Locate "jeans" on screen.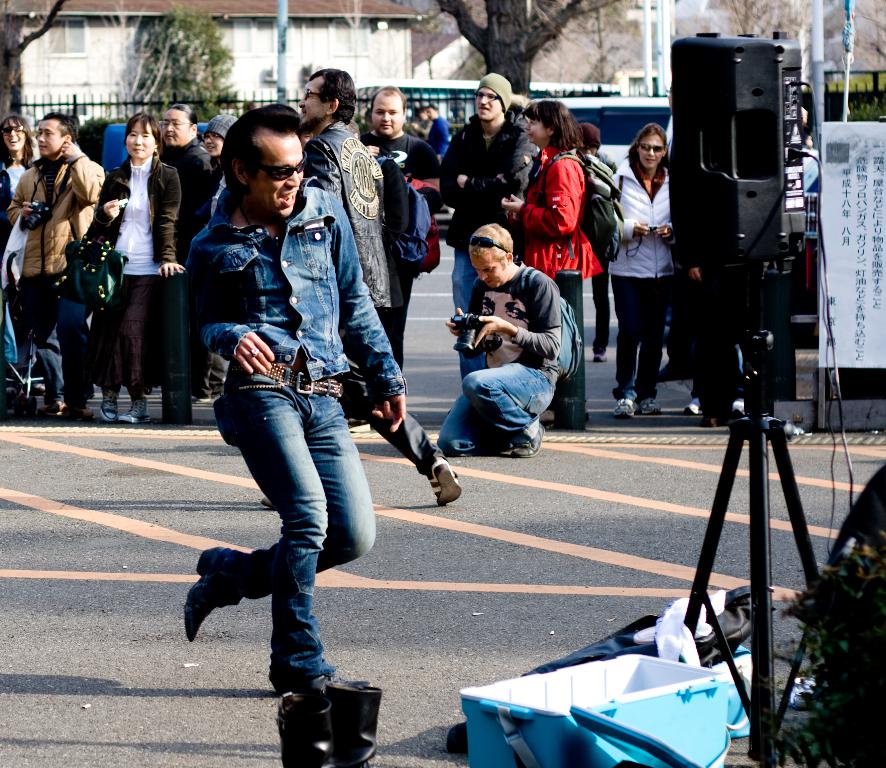
On screen at 450:250:478:381.
